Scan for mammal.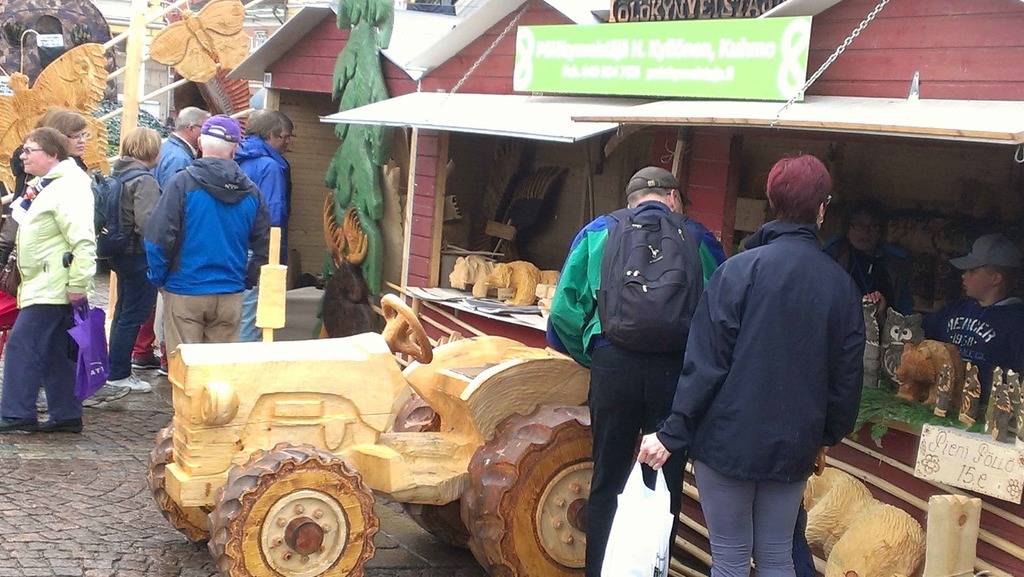
Scan result: BBox(894, 338, 968, 407).
